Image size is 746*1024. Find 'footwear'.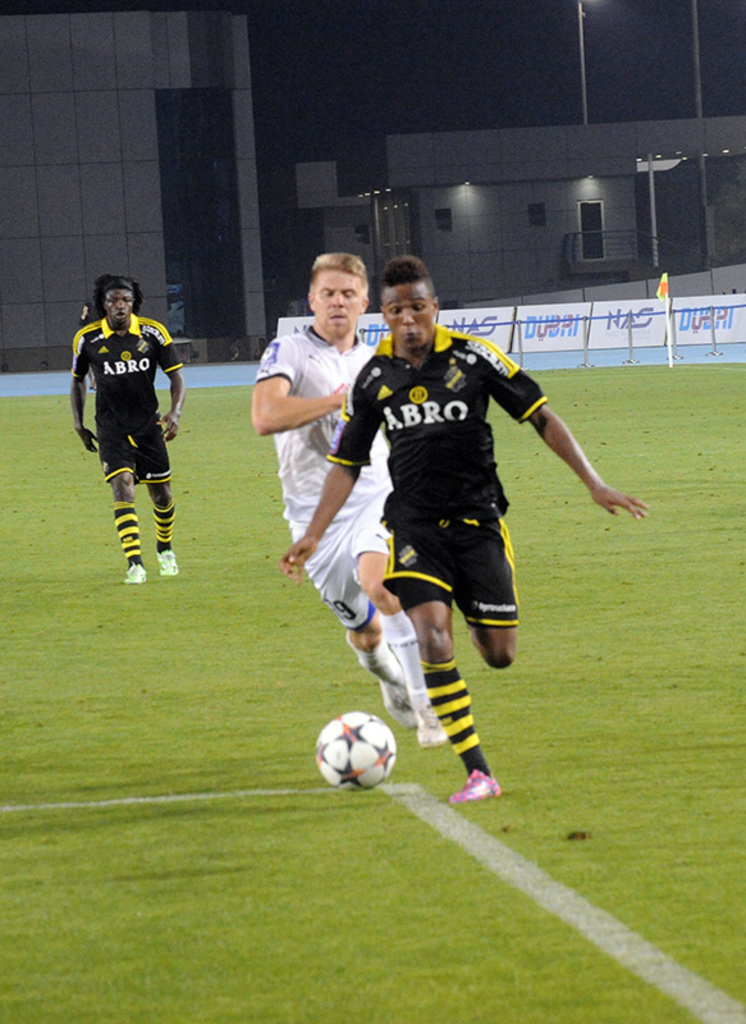
(left=411, top=687, right=448, bottom=748).
